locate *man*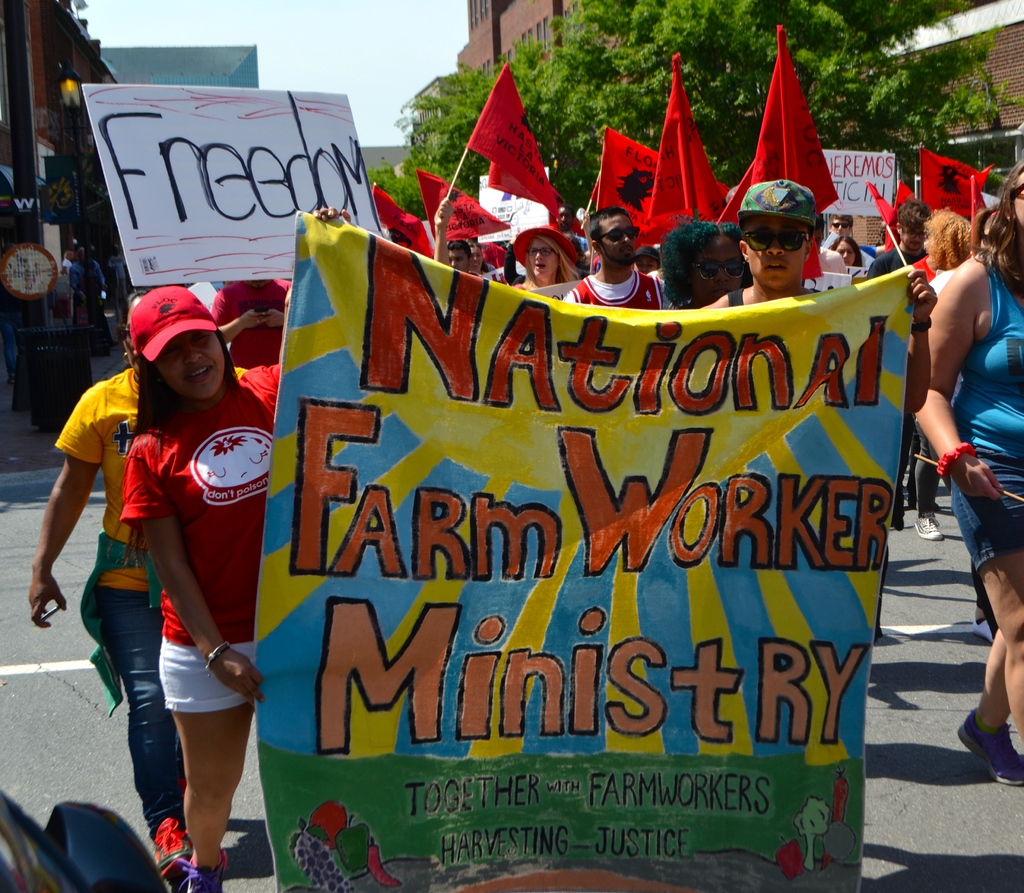
861, 193, 933, 532
